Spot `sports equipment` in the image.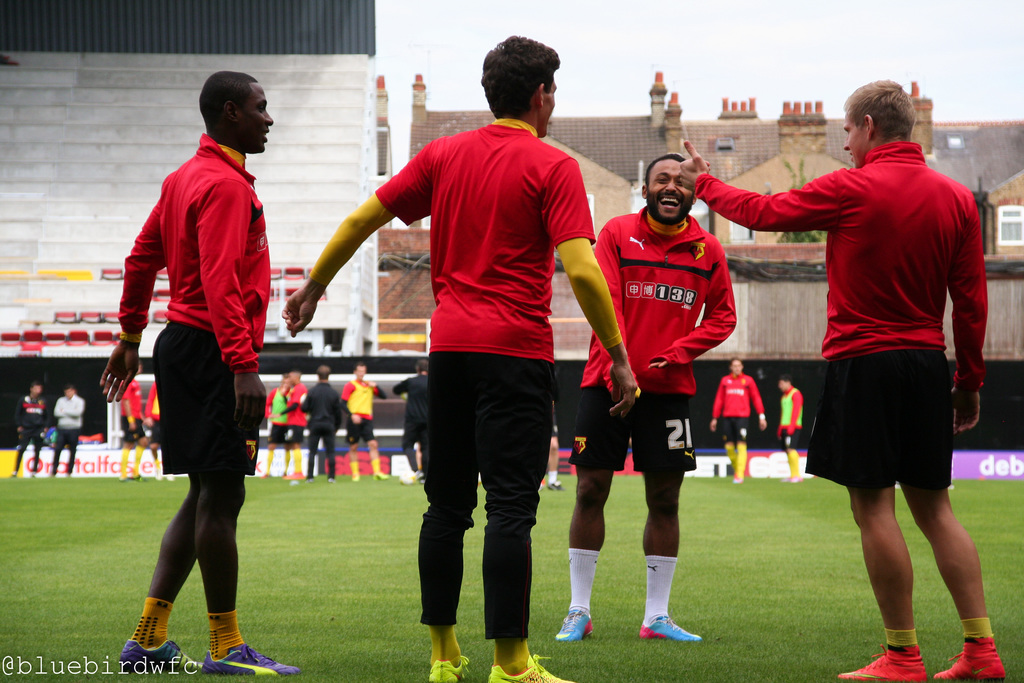
`sports equipment` found at pyautogui.locateOnScreen(122, 641, 202, 670).
